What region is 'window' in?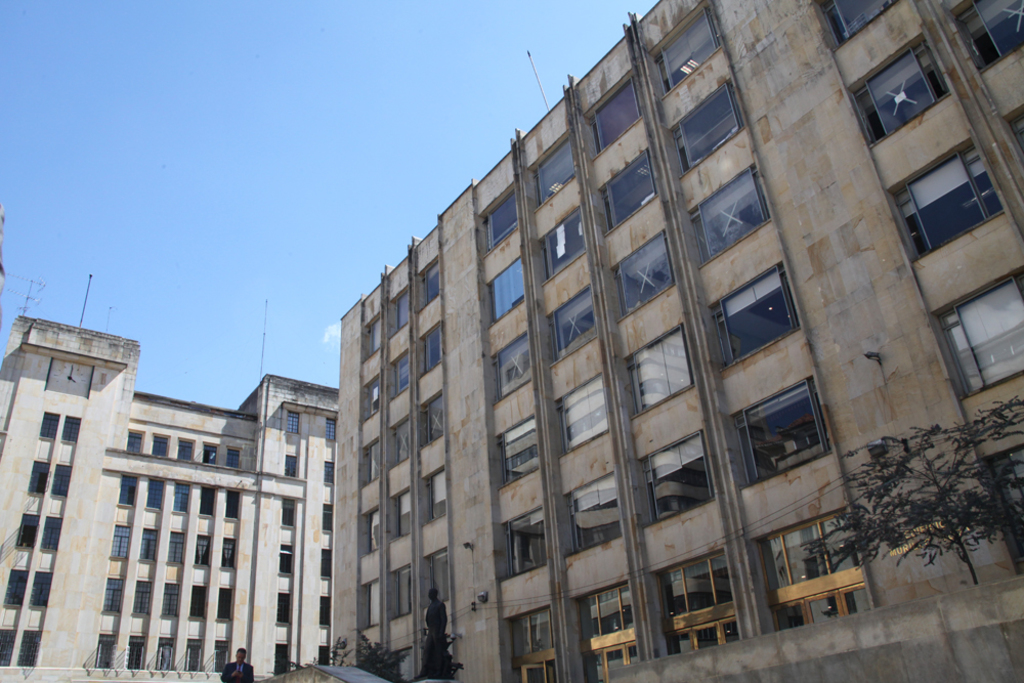
535, 203, 594, 275.
